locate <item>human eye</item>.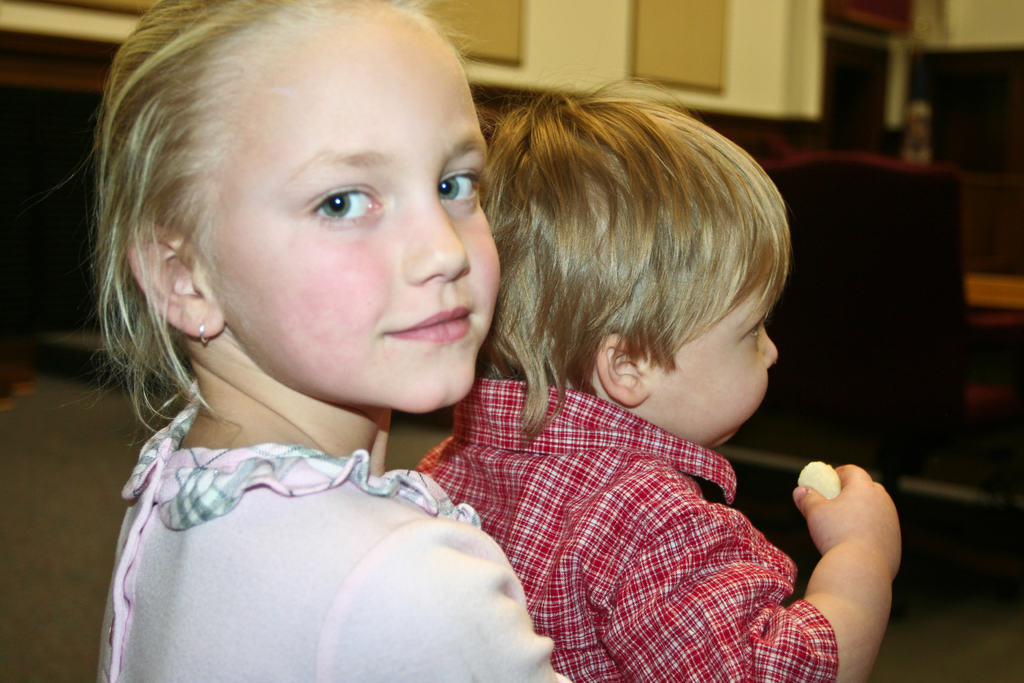
Bounding box: (305, 181, 391, 227).
